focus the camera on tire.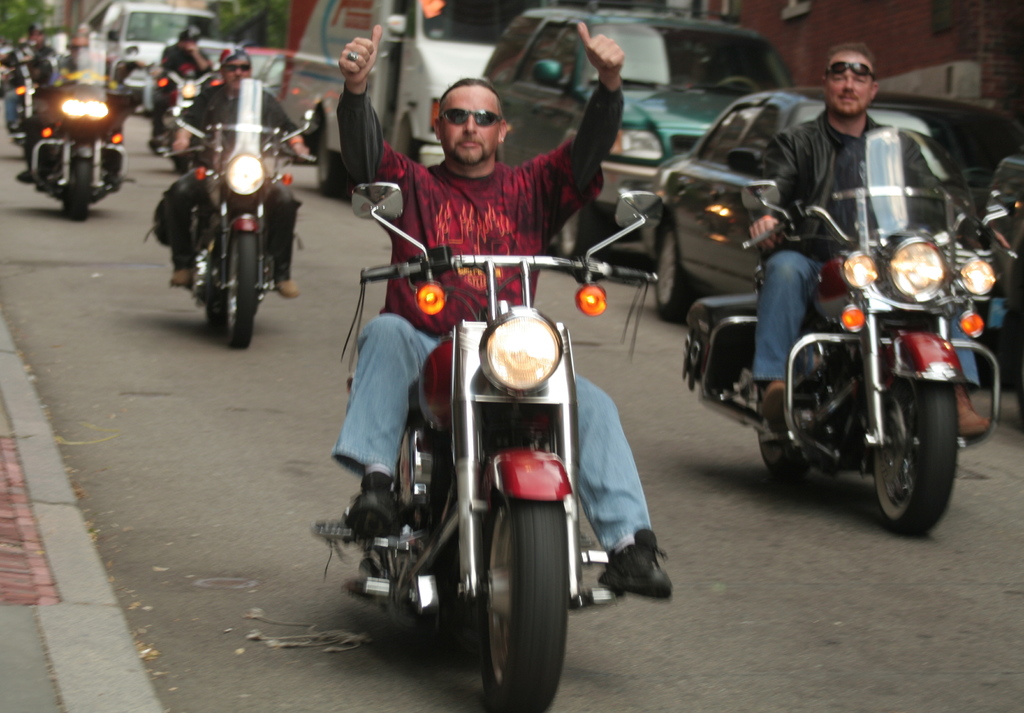
Focus region: Rect(465, 480, 573, 701).
